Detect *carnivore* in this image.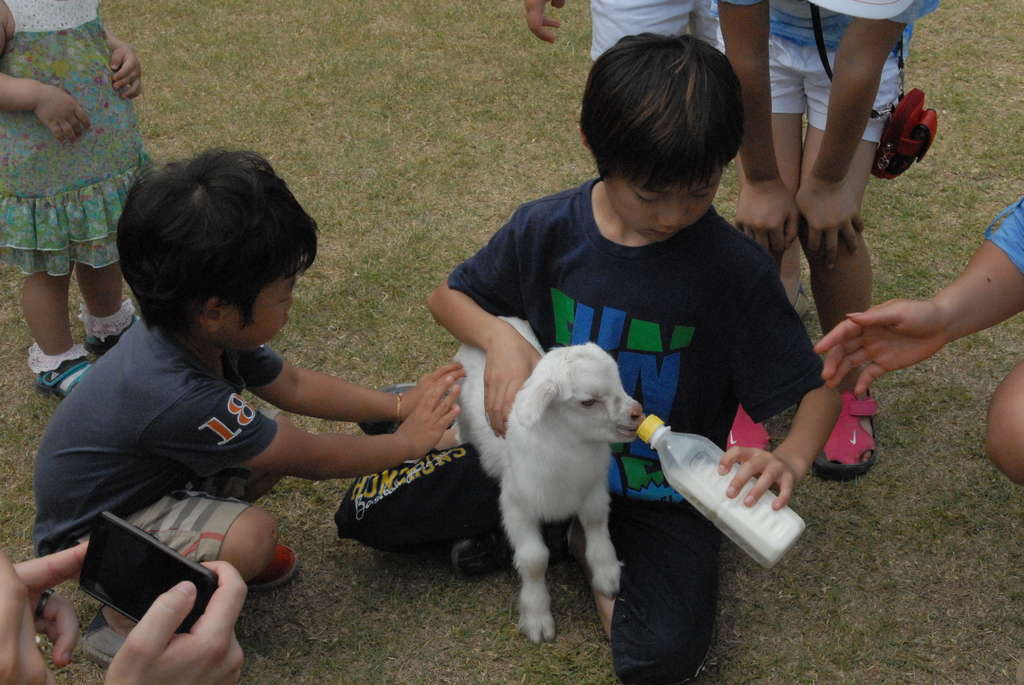
Detection: detection(24, 150, 467, 619).
